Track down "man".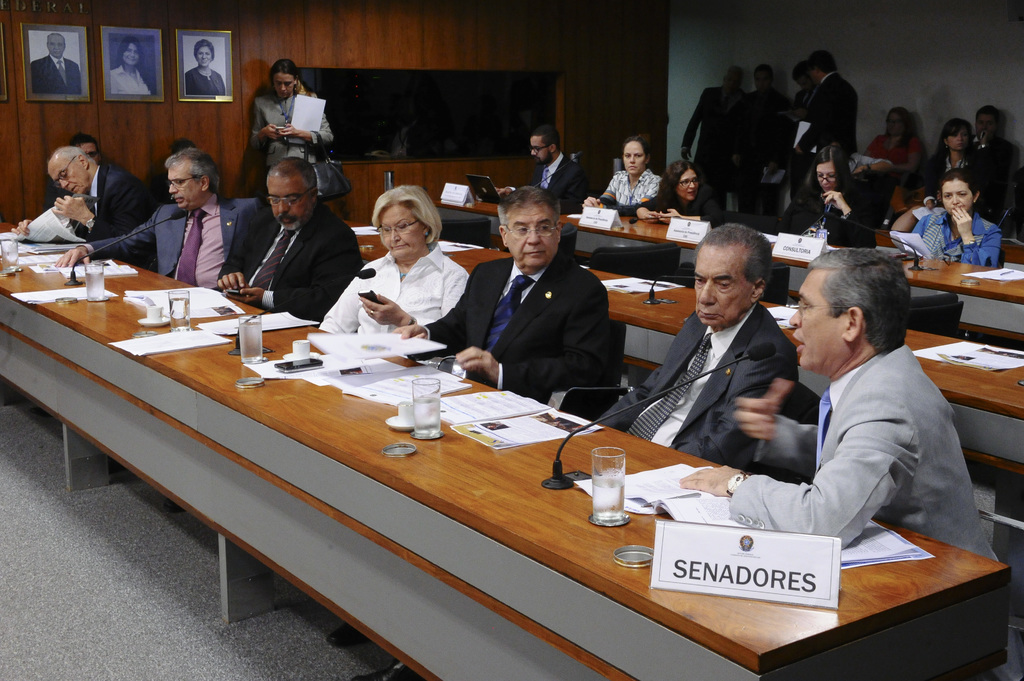
Tracked to region(681, 66, 748, 182).
